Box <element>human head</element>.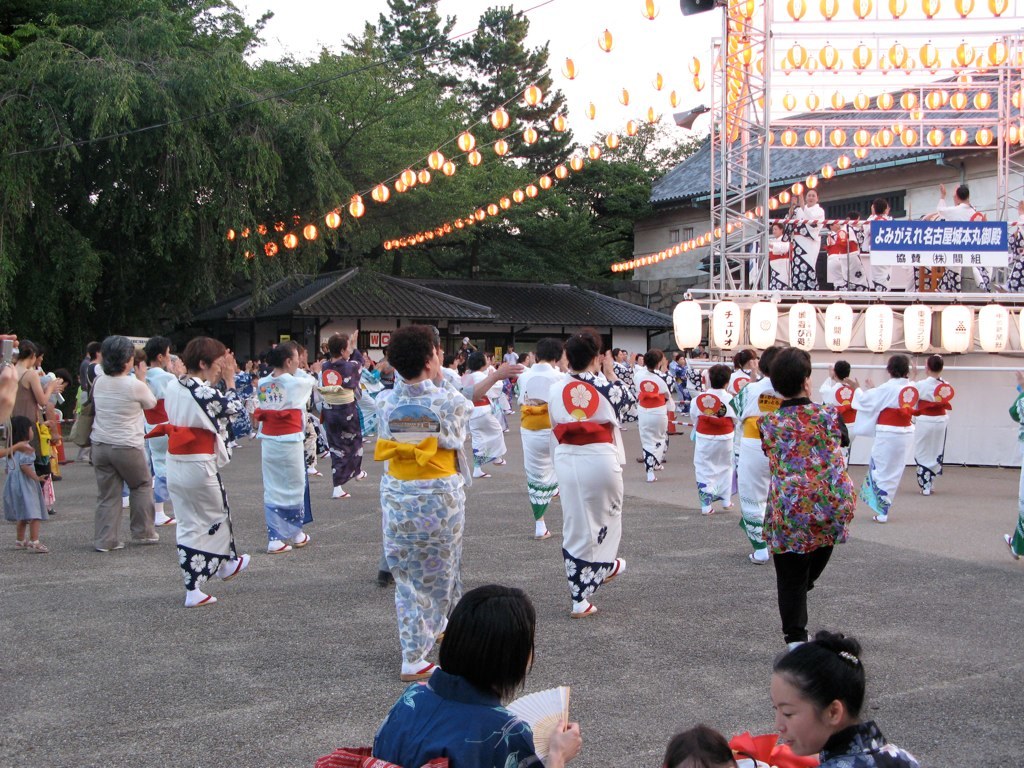
box(354, 346, 373, 364).
